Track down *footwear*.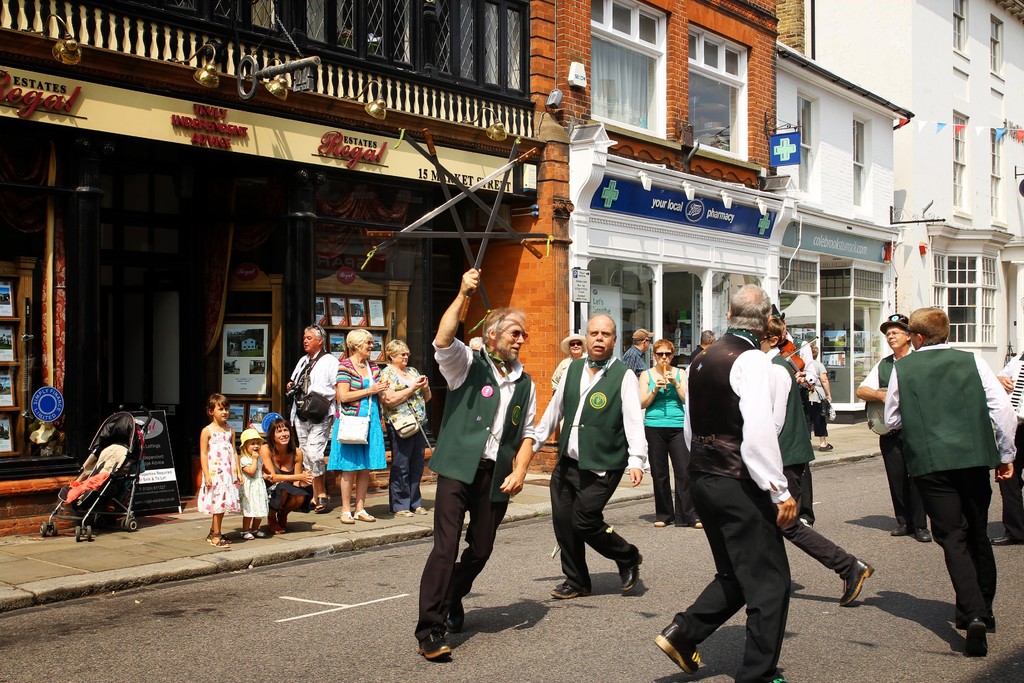
Tracked to [550, 582, 590, 600].
